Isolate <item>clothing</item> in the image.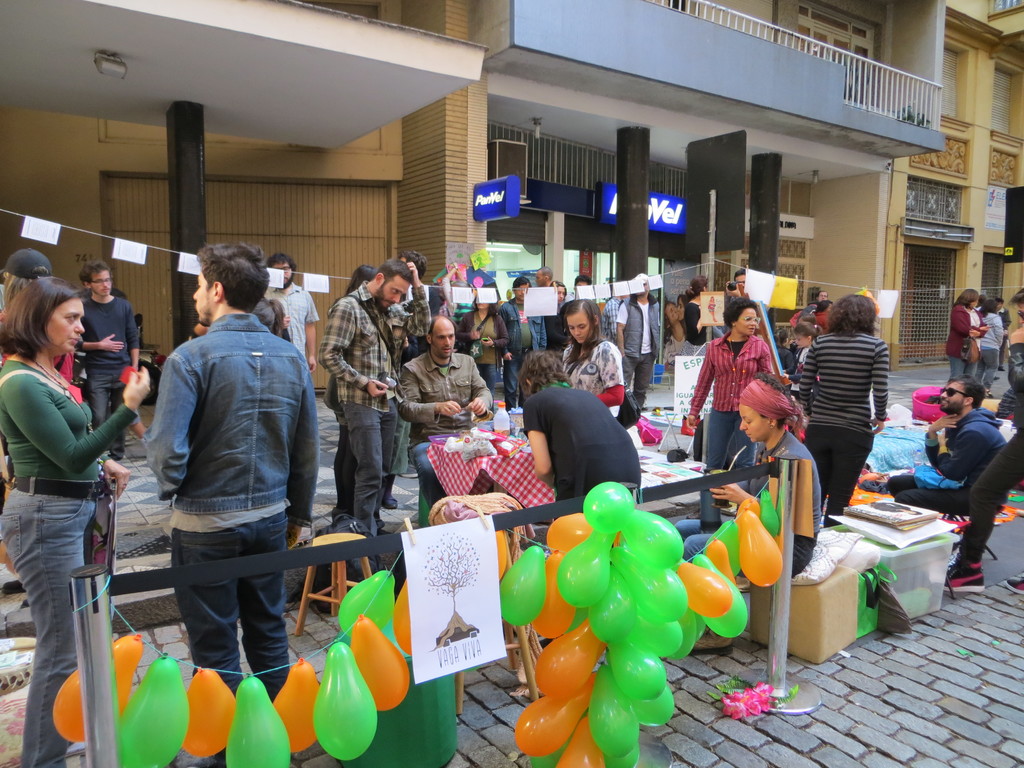
Isolated region: x1=940, y1=305, x2=977, y2=396.
